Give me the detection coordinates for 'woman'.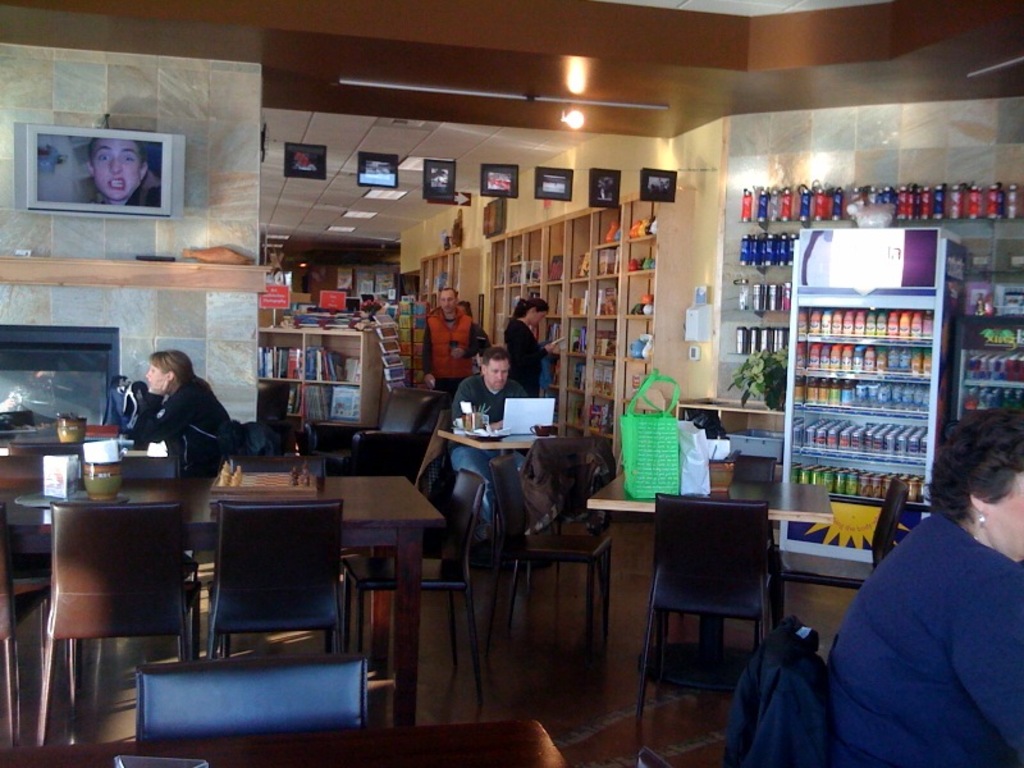
left=832, top=403, right=1023, bottom=767.
